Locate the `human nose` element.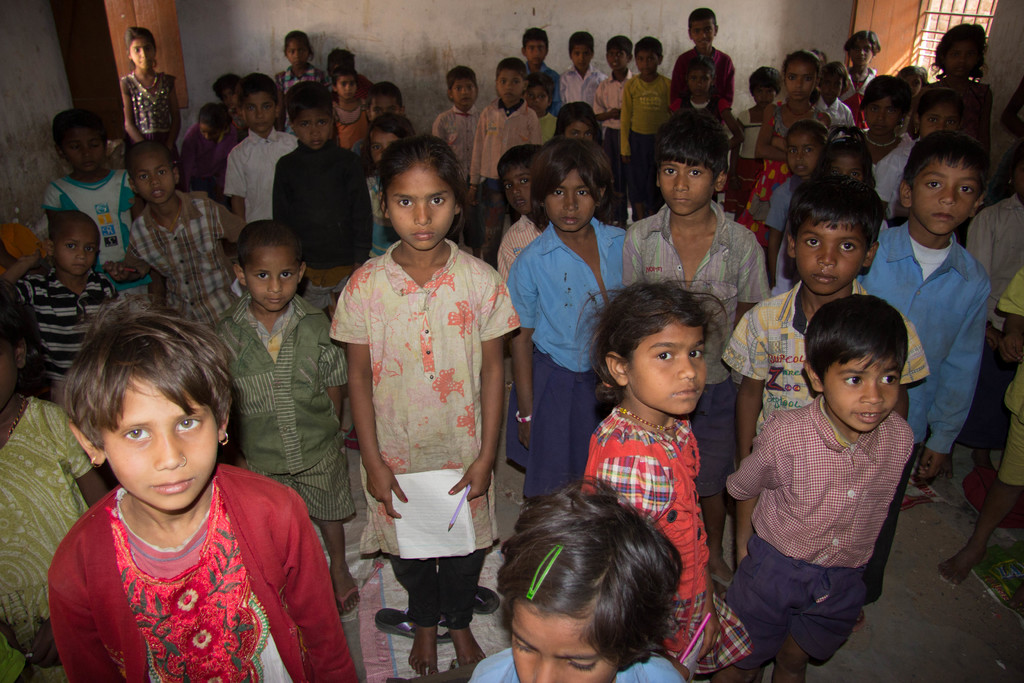
Element bbox: bbox(254, 108, 264, 122).
